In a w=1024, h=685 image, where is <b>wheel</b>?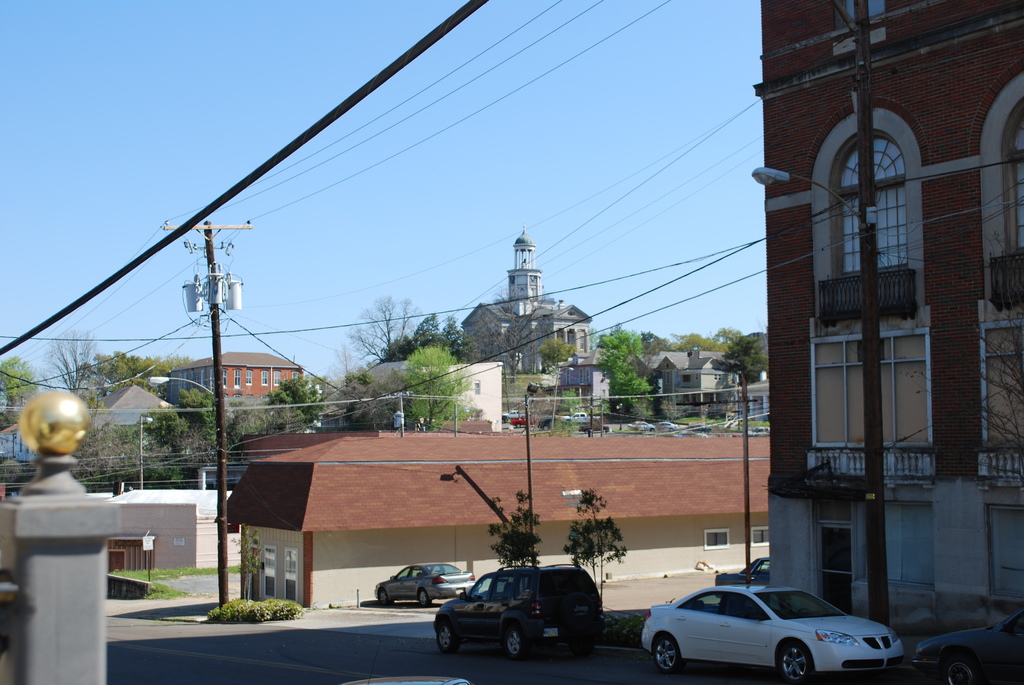
bbox=(649, 632, 680, 669).
